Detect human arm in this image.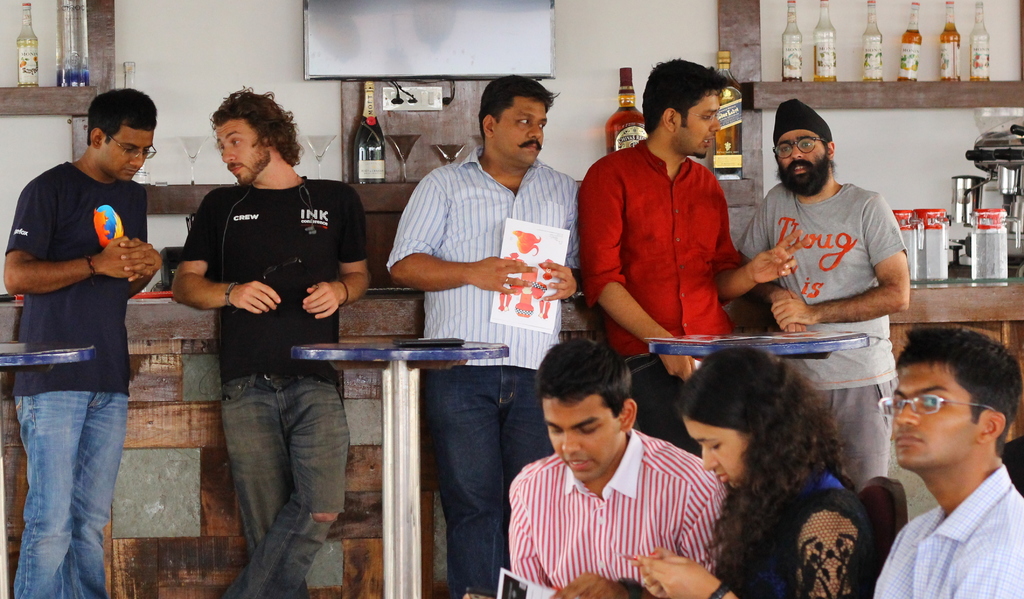
Detection: l=769, t=192, r=909, b=329.
